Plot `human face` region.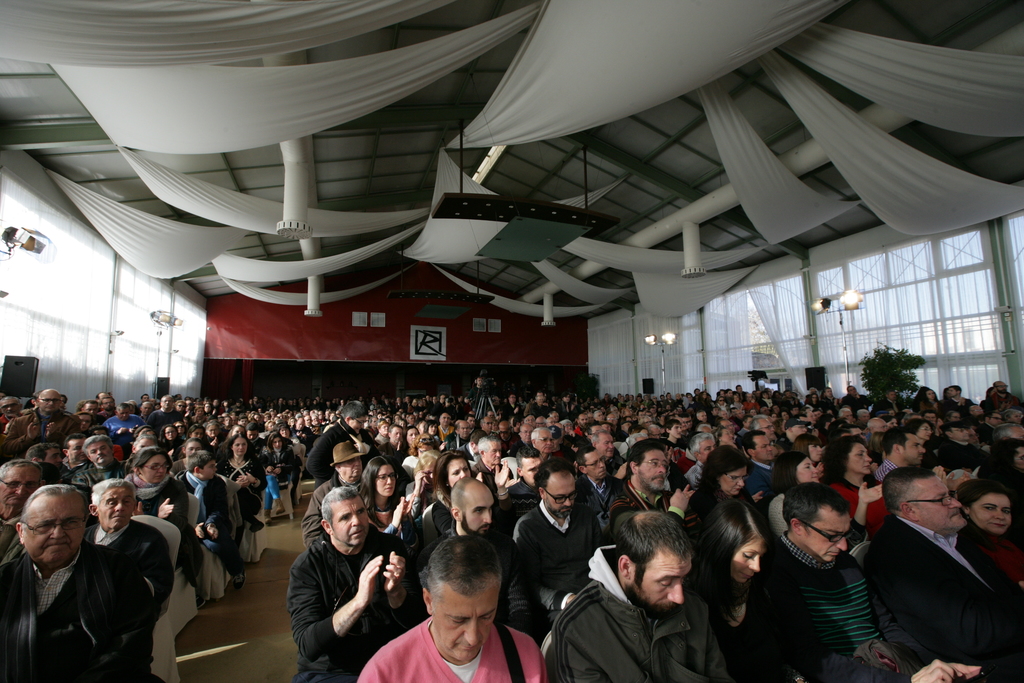
Plotted at box(184, 441, 200, 457).
